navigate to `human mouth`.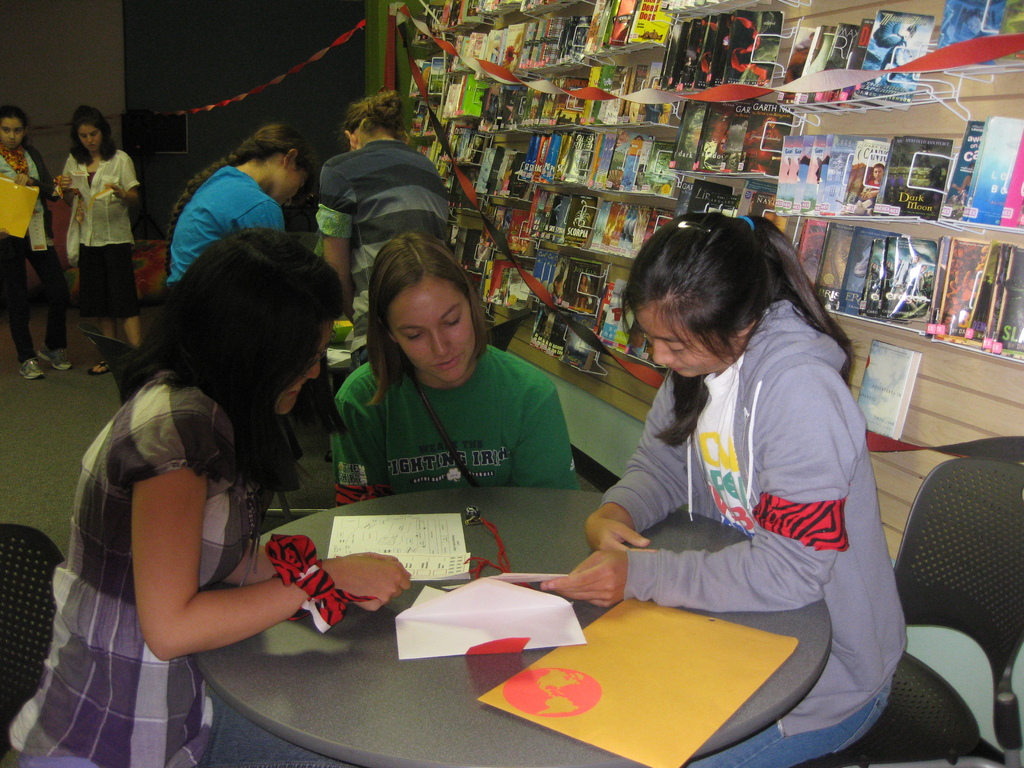
Navigation target: <bbox>431, 352, 461, 373</bbox>.
